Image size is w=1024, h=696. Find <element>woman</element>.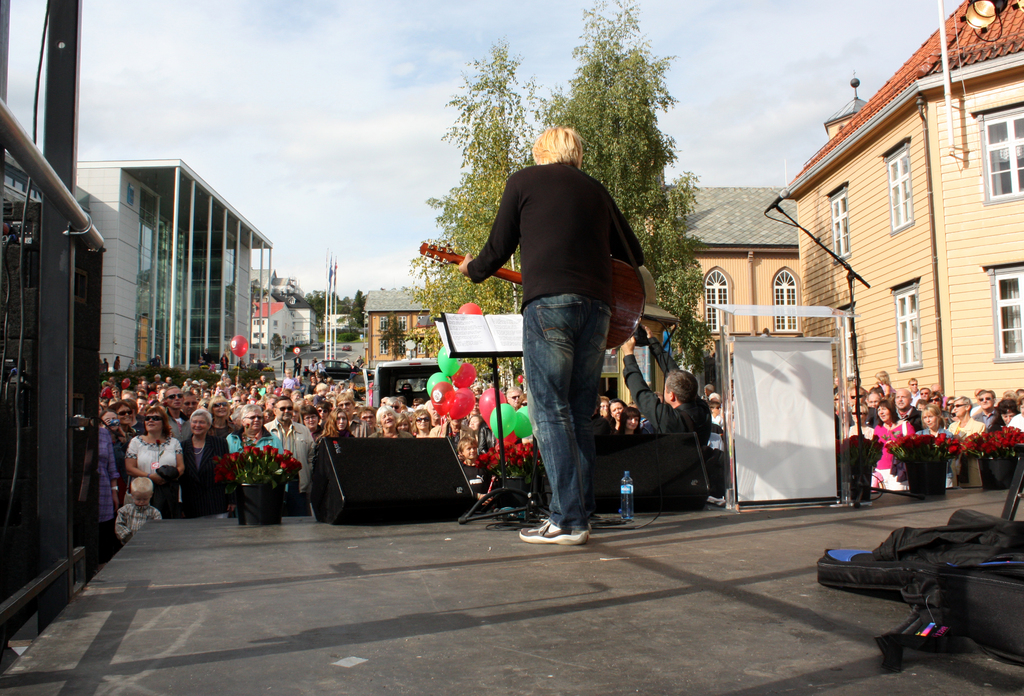
[602,401,627,432].
